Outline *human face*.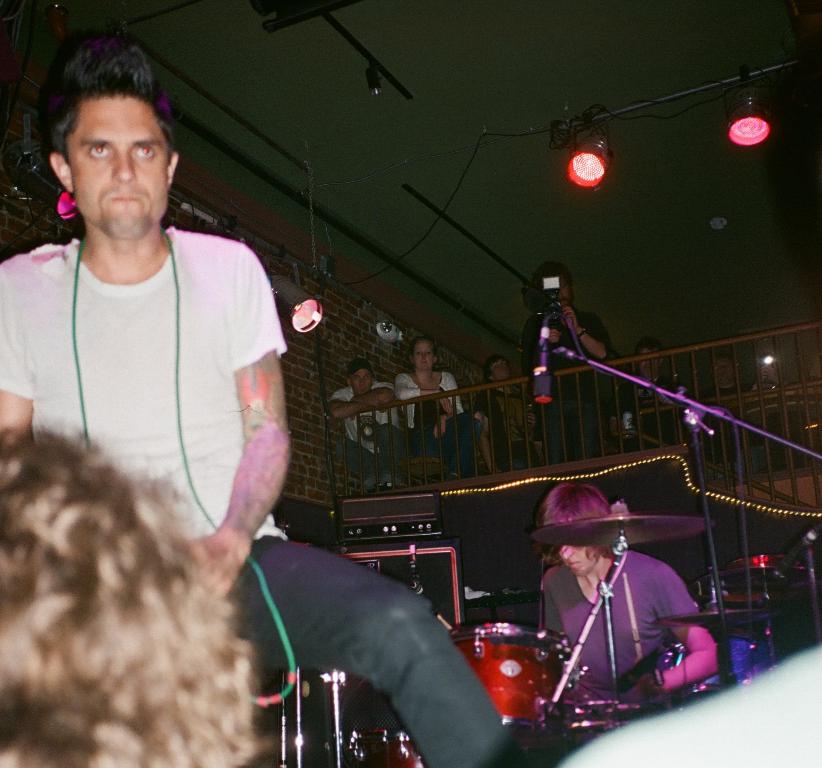
Outline: box=[558, 280, 571, 307].
